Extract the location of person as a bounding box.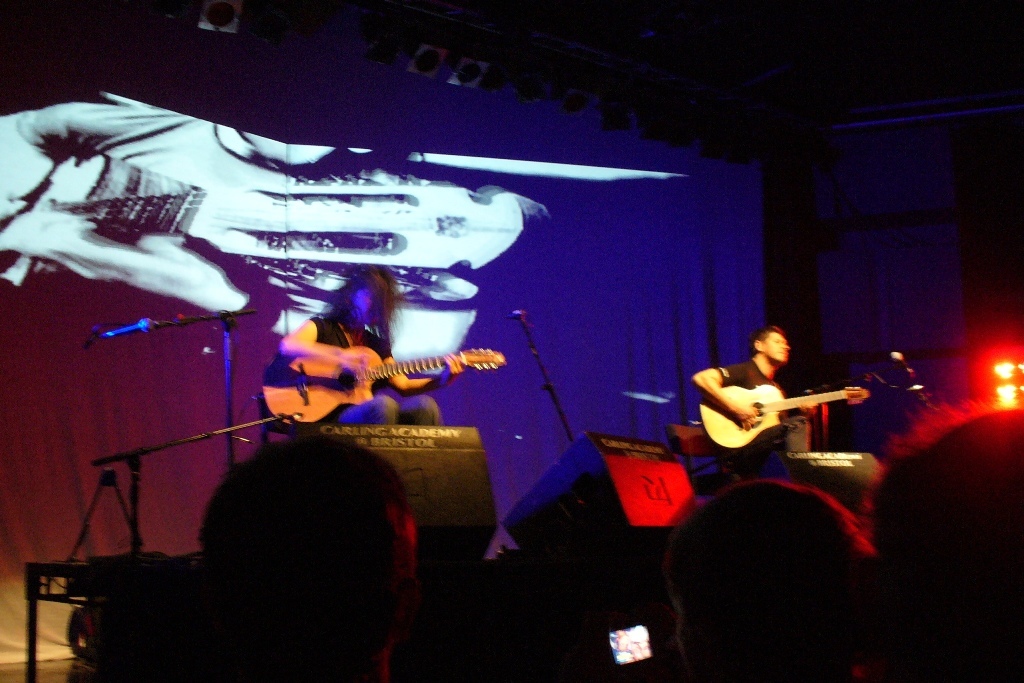
{"left": 688, "top": 325, "right": 797, "bottom": 478}.
